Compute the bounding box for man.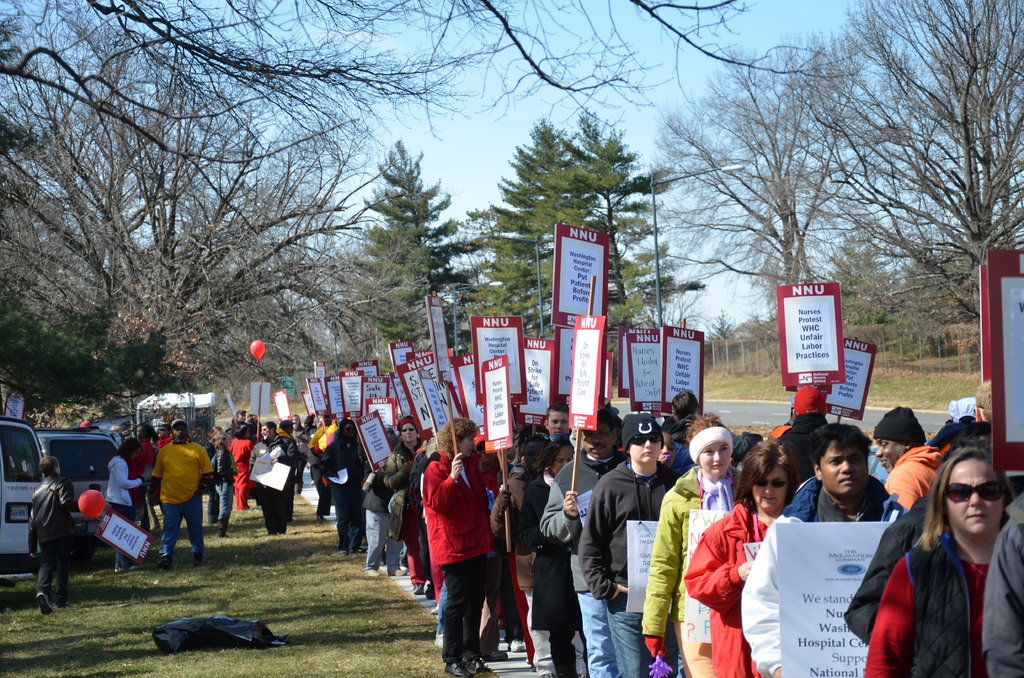
<bbox>150, 423, 212, 570</bbox>.
